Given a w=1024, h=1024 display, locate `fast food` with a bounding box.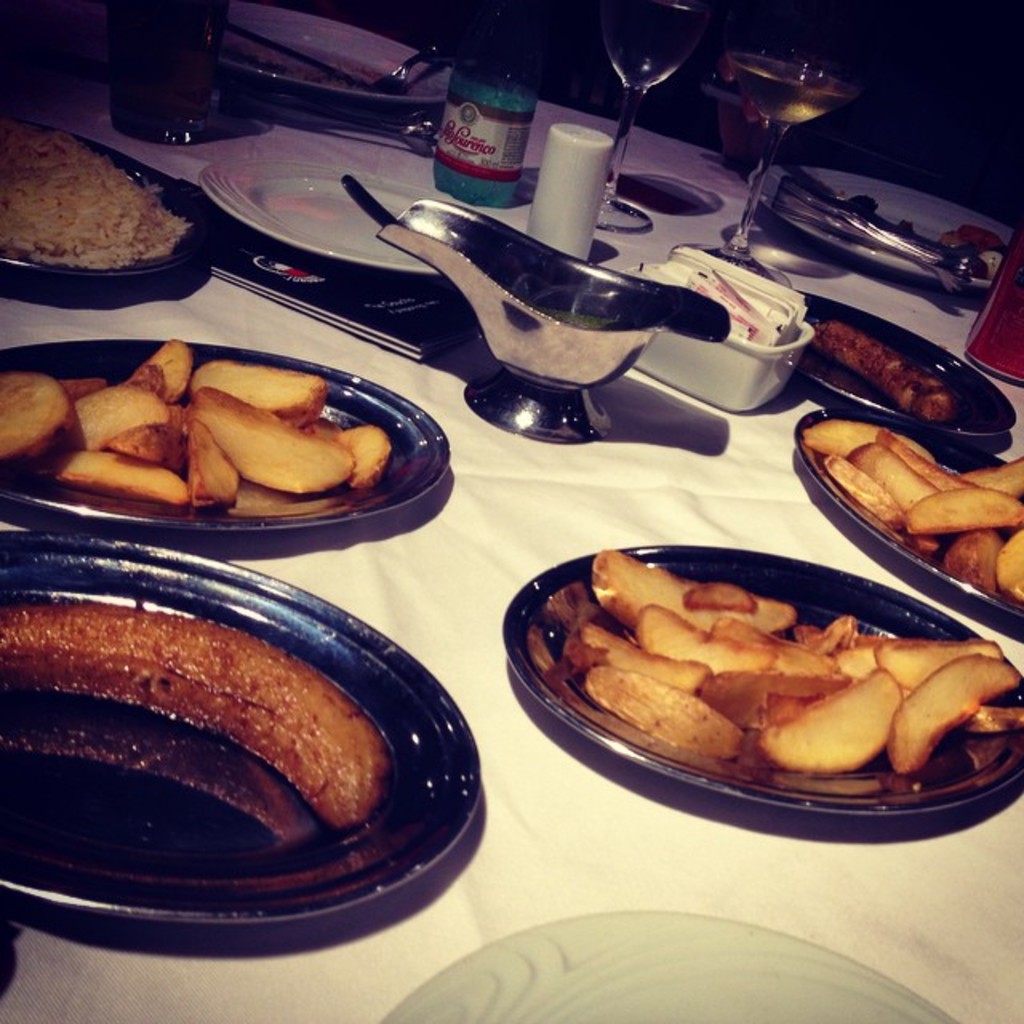
Located: {"left": 123, "top": 336, "right": 203, "bottom": 402}.
